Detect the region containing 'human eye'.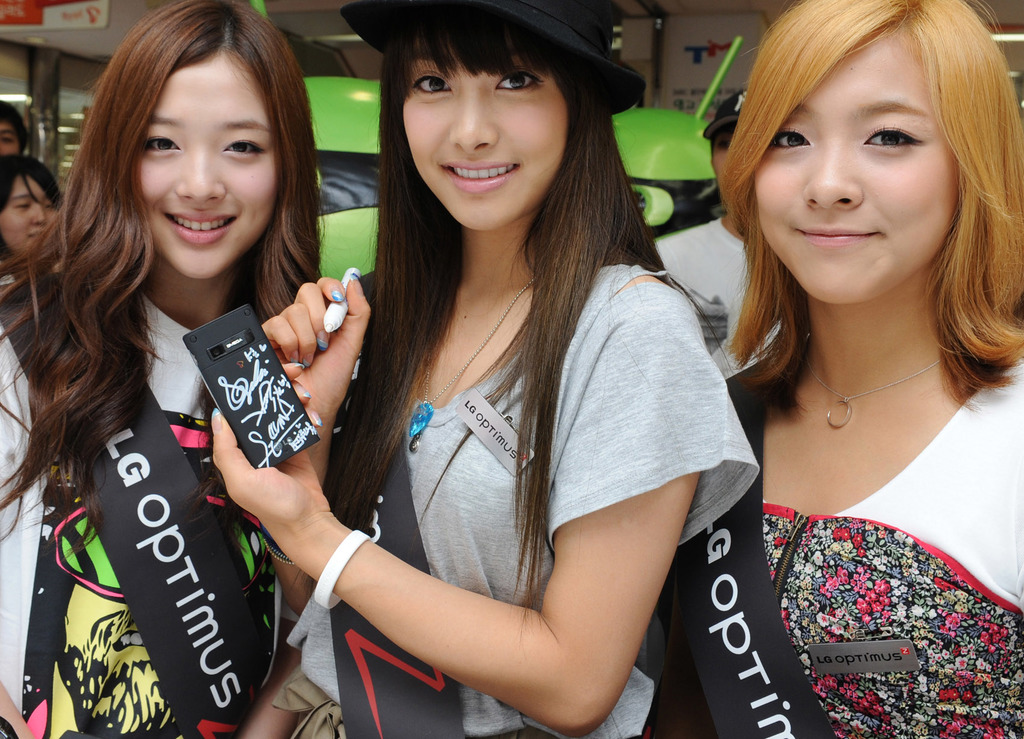
x1=12 y1=199 x2=31 y2=211.
